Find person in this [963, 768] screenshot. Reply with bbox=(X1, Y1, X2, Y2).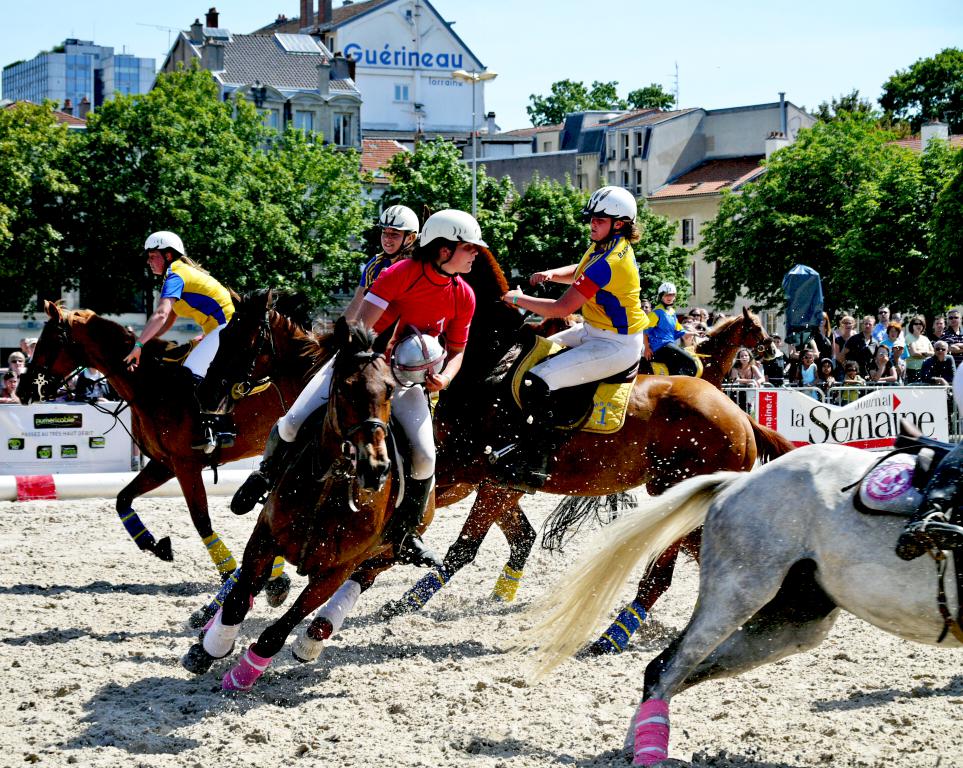
bbox=(842, 317, 876, 376).
